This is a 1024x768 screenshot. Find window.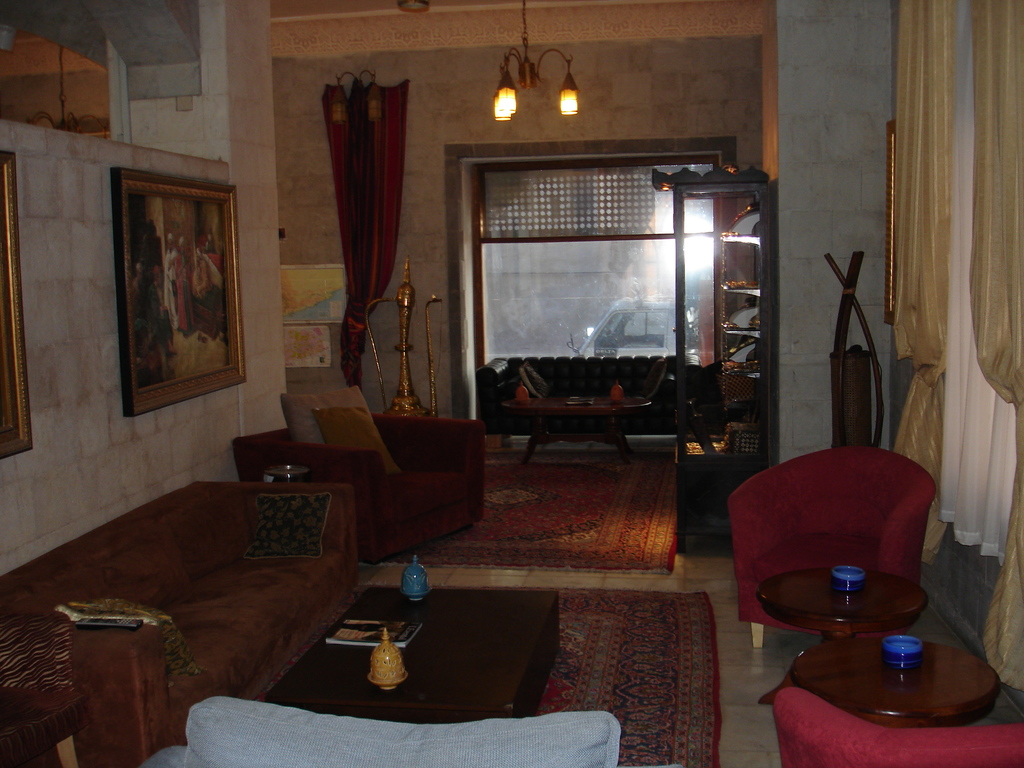
Bounding box: 454,131,756,417.
